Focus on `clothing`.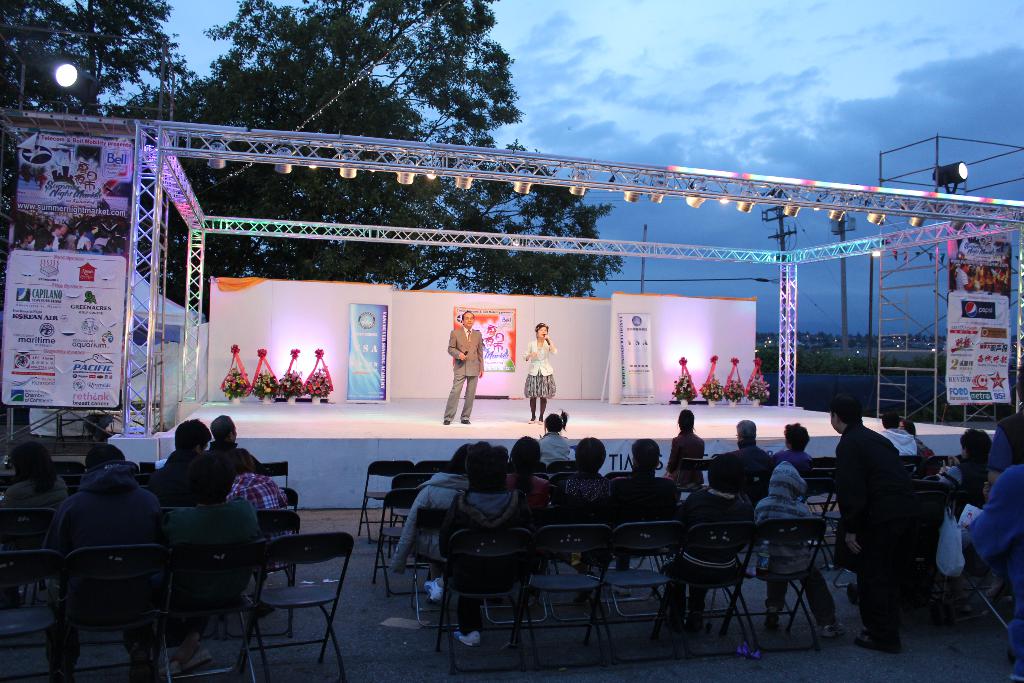
Focused at left=911, top=433, right=938, bottom=477.
